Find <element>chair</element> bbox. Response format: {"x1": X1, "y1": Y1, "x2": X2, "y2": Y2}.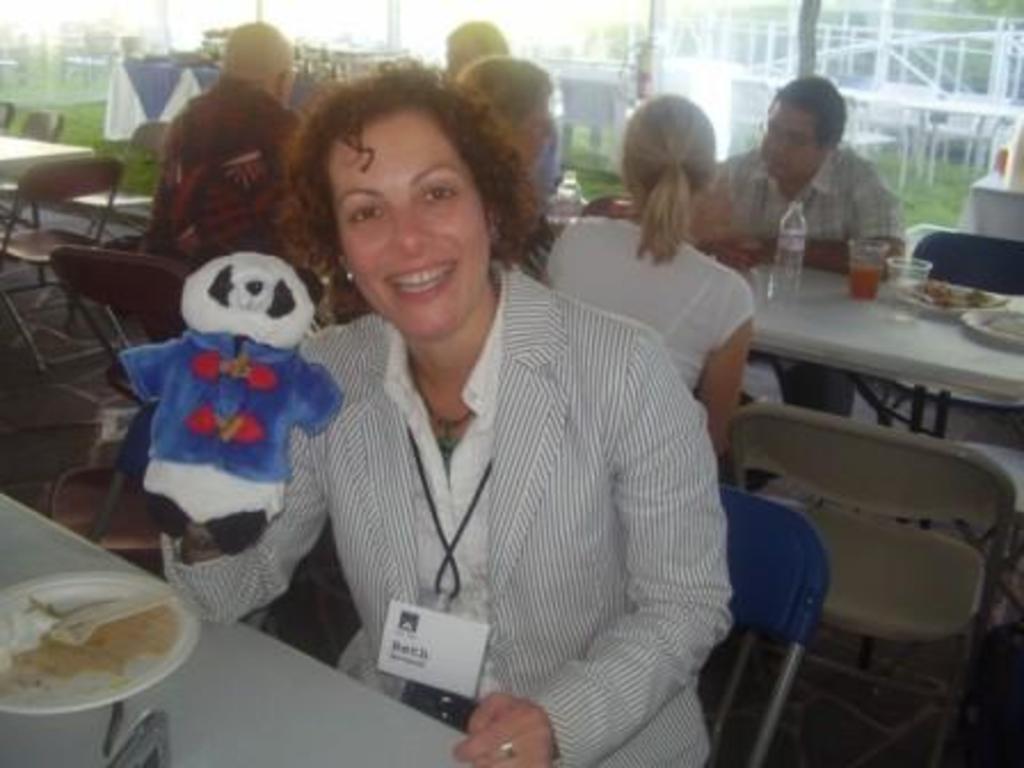
{"x1": 695, "y1": 482, "x2": 843, "y2": 766}.
